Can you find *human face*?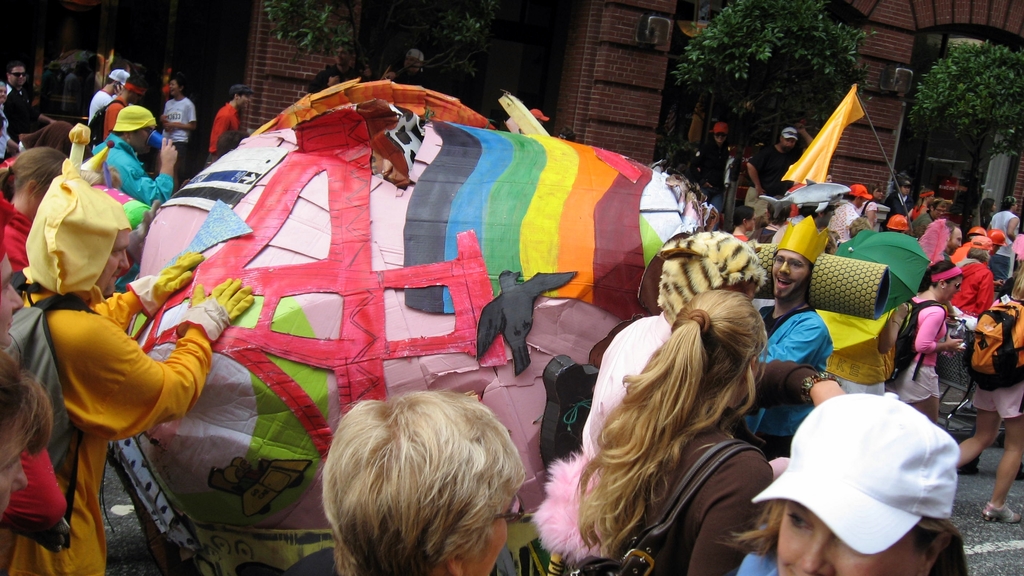
Yes, bounding box: <region>0, 84, 6, 101</region>.
